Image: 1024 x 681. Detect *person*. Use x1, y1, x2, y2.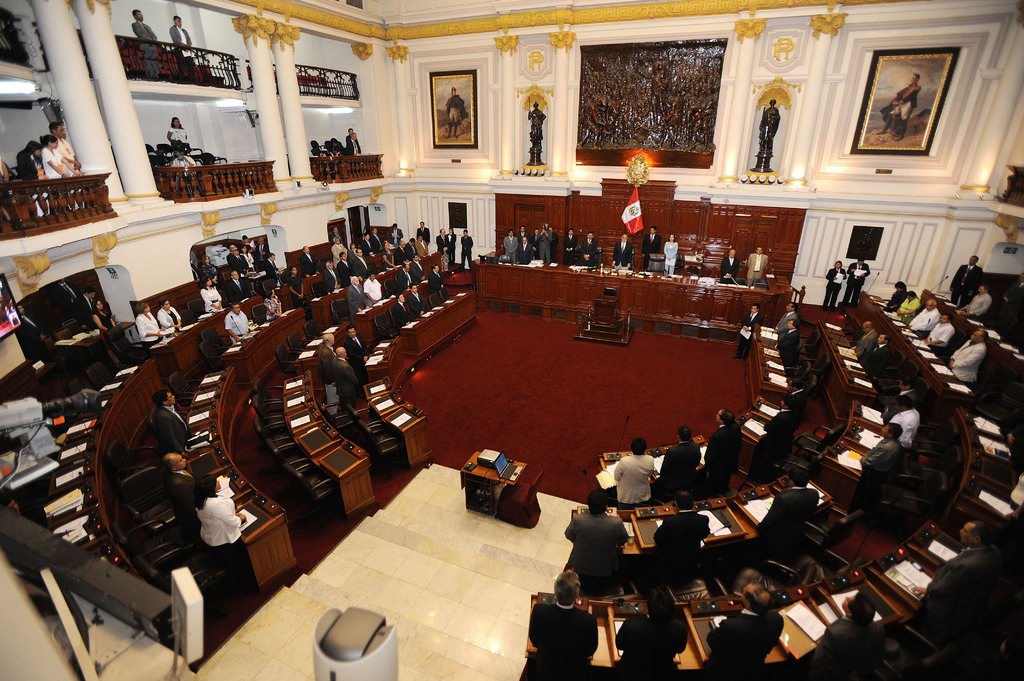
446, 225, 456, 264.
